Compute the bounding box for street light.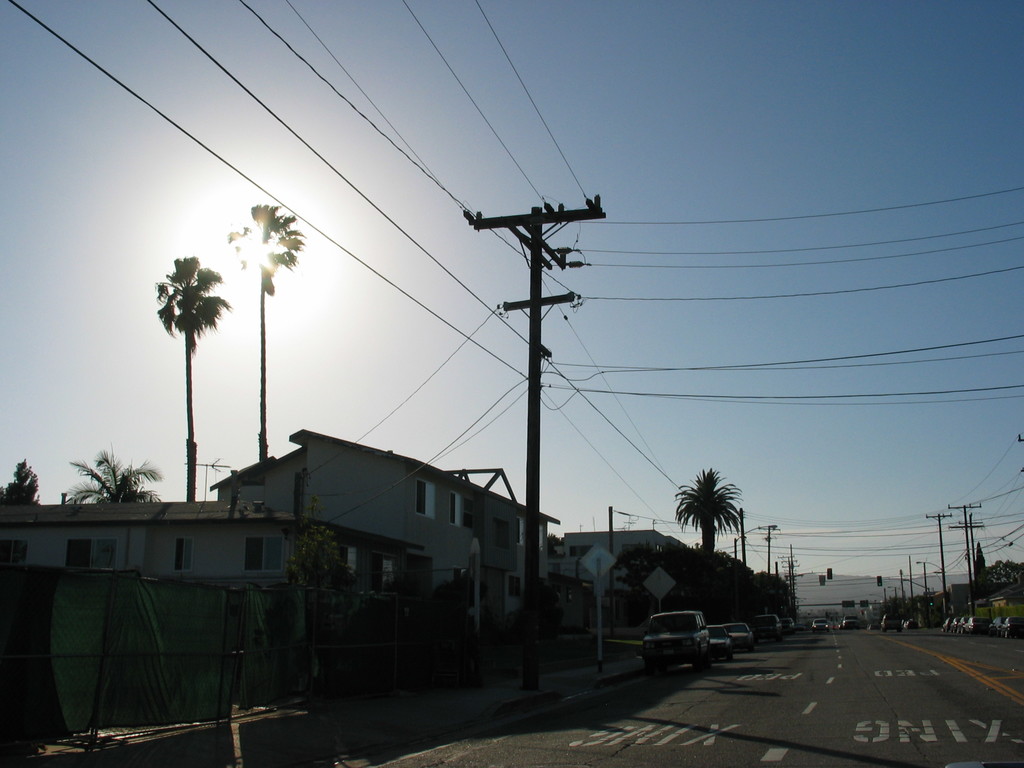
728/524/776/573.
